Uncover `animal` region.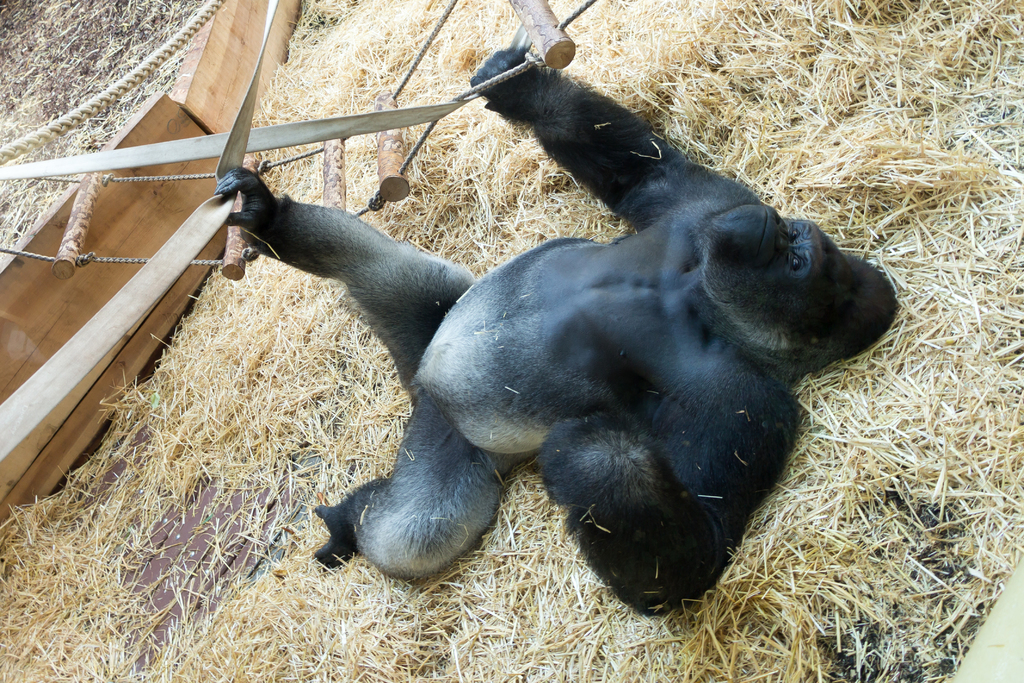
Uncovered: region(215, 50, 876, 616).
